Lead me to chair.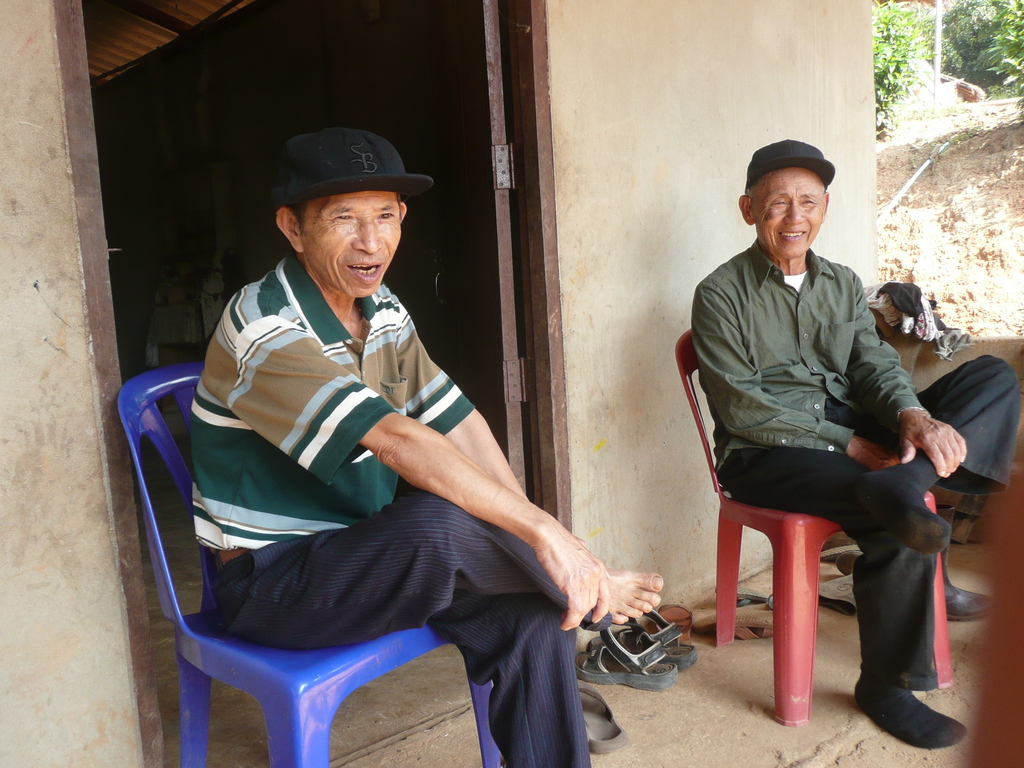
Lead to pyautogui.locateOnScreen(118, 308, 497, 765).
